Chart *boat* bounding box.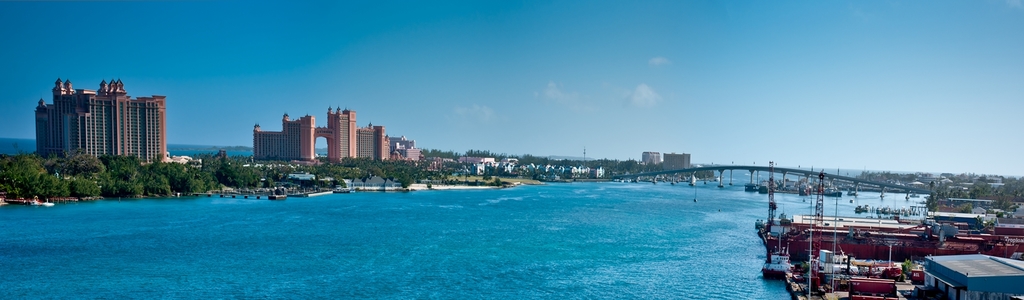
Charted: rect(758, 225, 797, 280).
